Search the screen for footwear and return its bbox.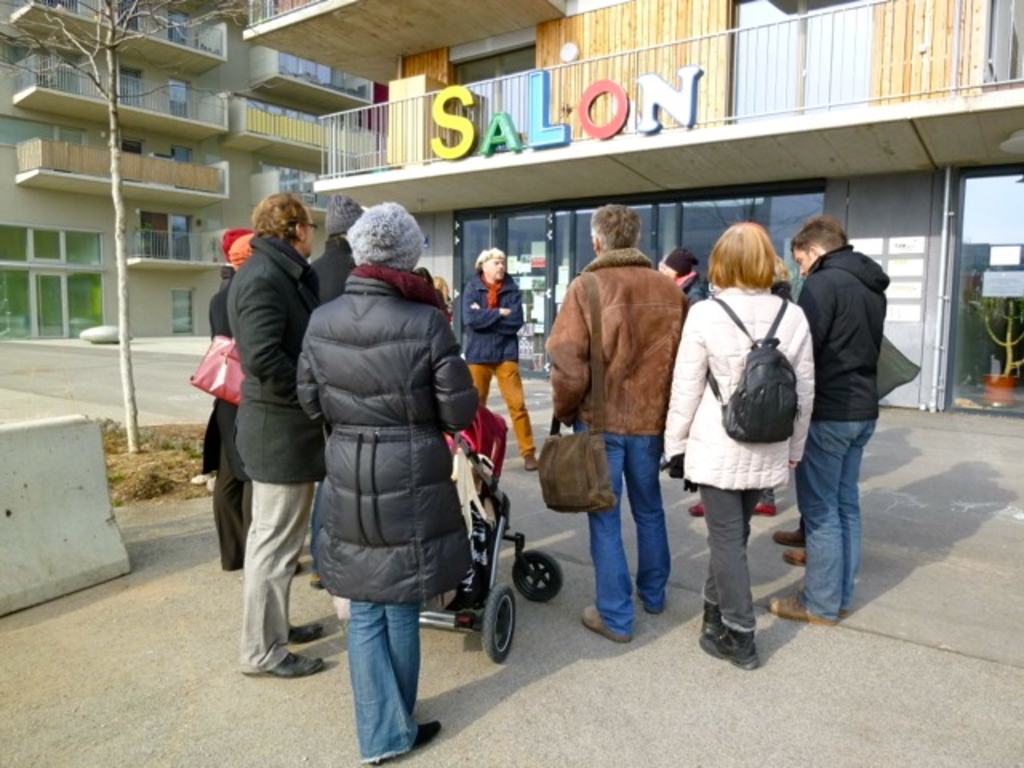
Found: BBox(779, 546, 808, 566).
